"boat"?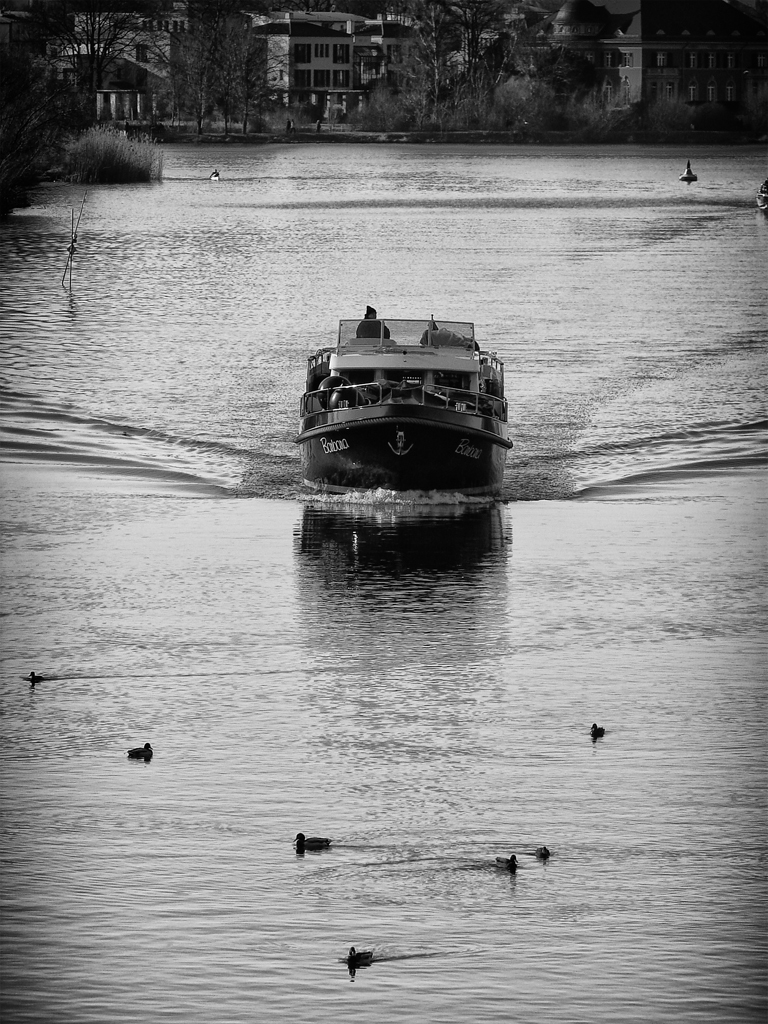
detection(295, 274, 519, 505)
